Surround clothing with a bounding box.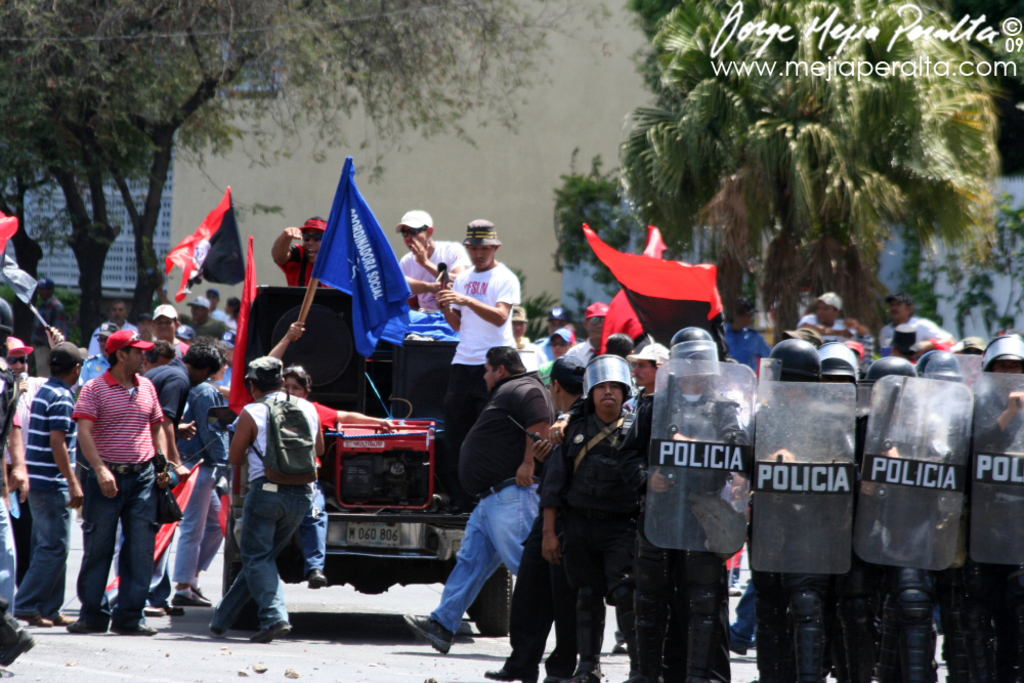
(170, 341, 185, 354).
